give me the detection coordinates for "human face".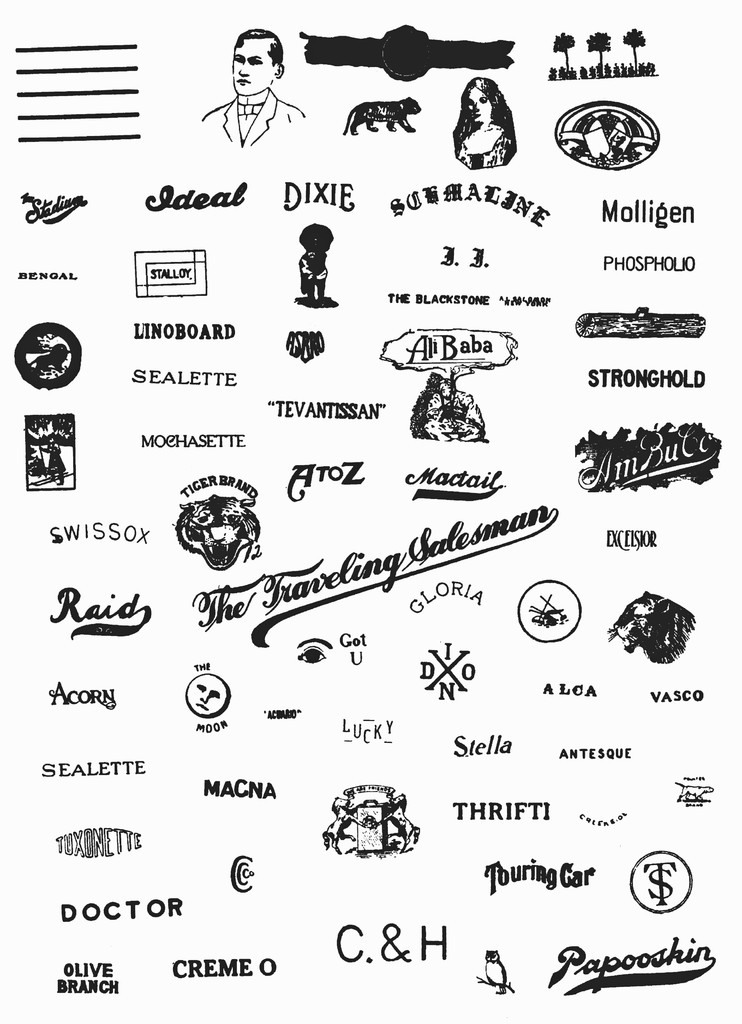
crop(234, 38, 272, 98).
